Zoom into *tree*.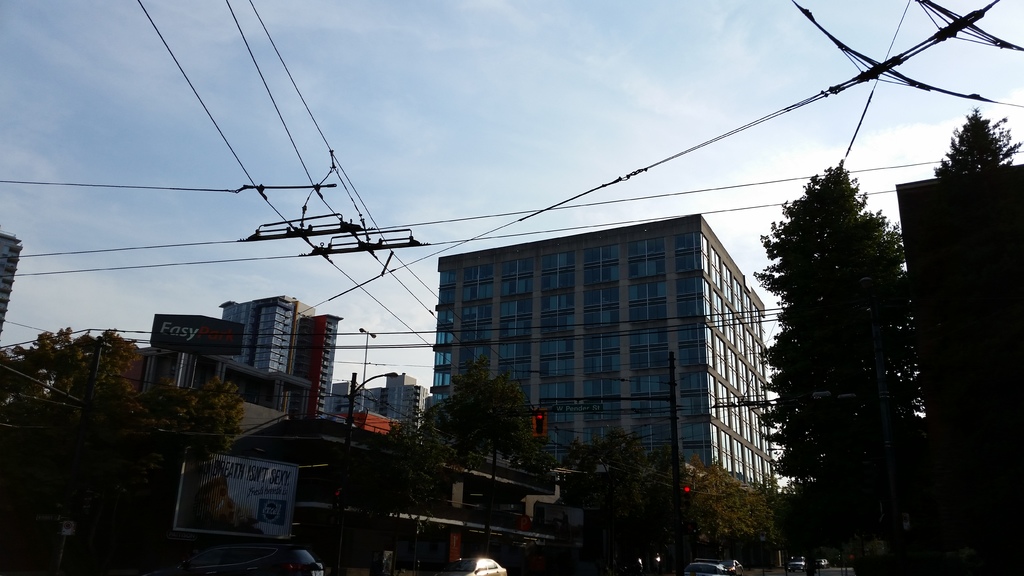
Zoom target: box(754, 160, 951, 573).
